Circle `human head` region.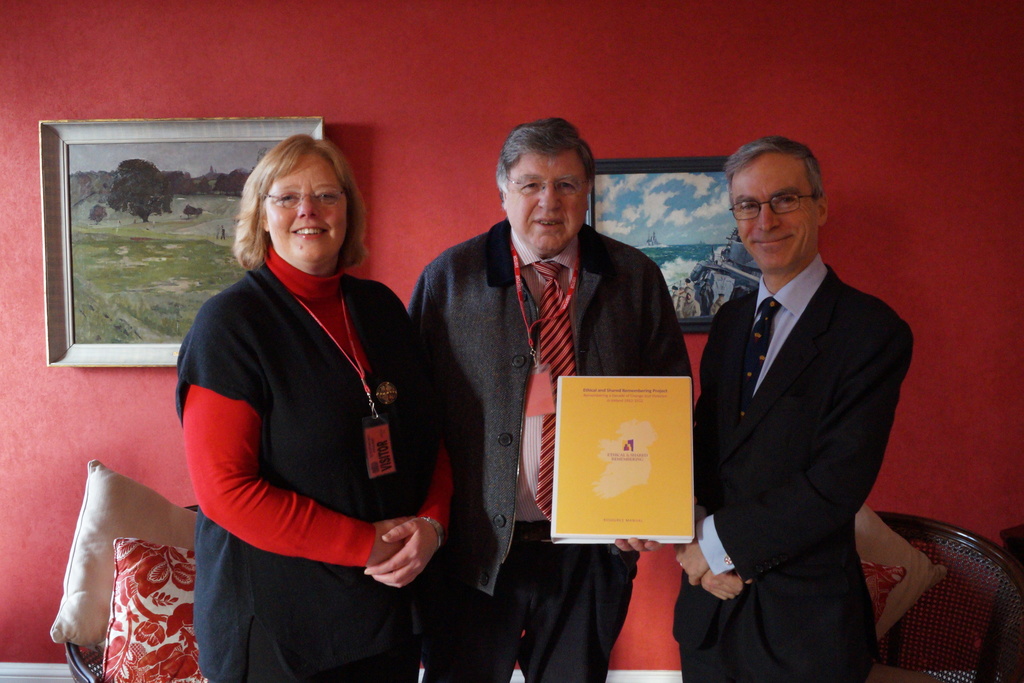
Region: bbox(490, 115, 609, 246).
